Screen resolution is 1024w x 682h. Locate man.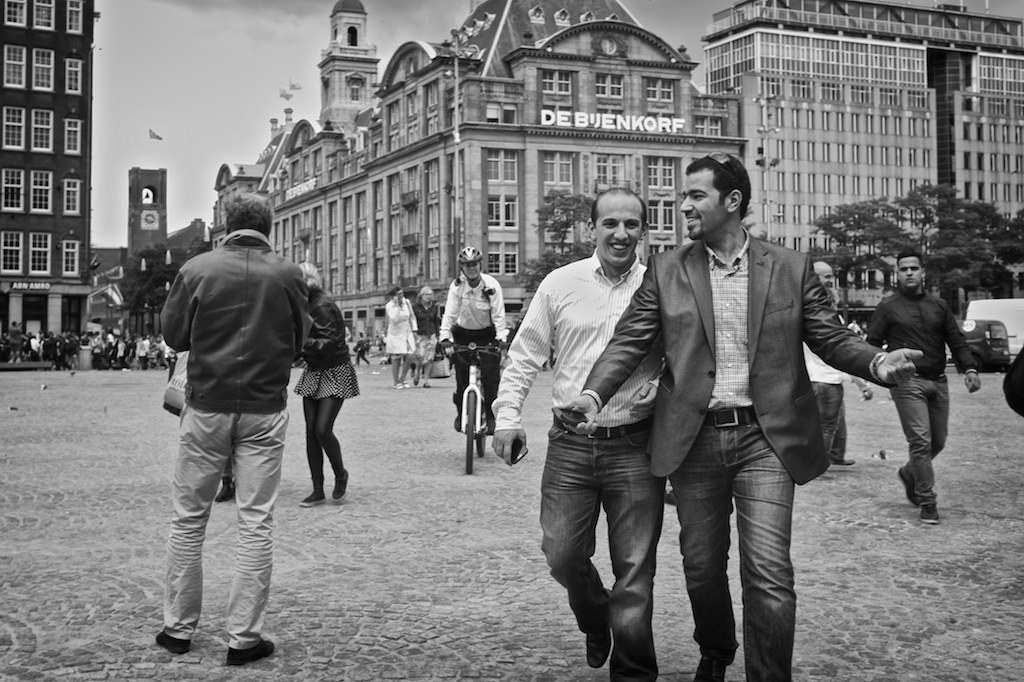
[left=558, top=152, right=924, bottom=681].
